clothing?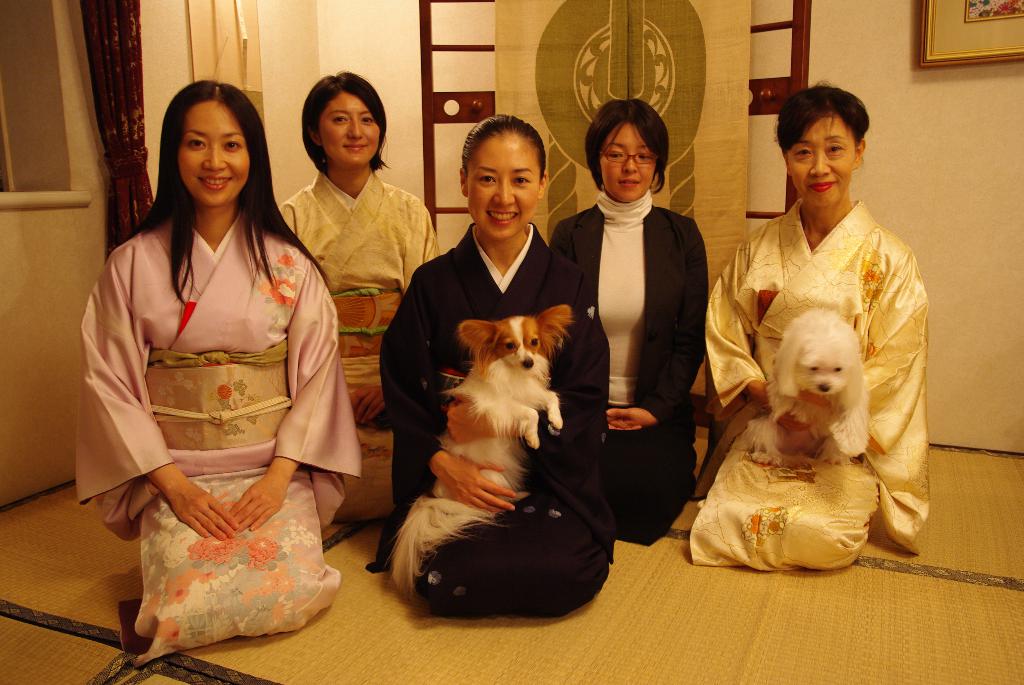
79/206/335/599
